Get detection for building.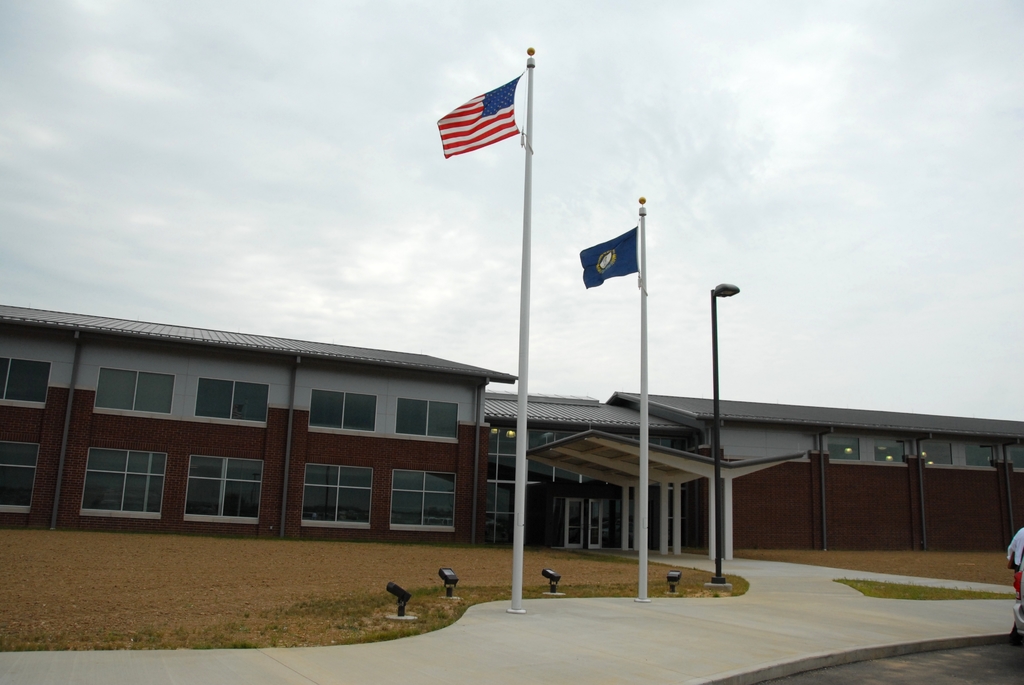
Detection: 0,308,509,544.
